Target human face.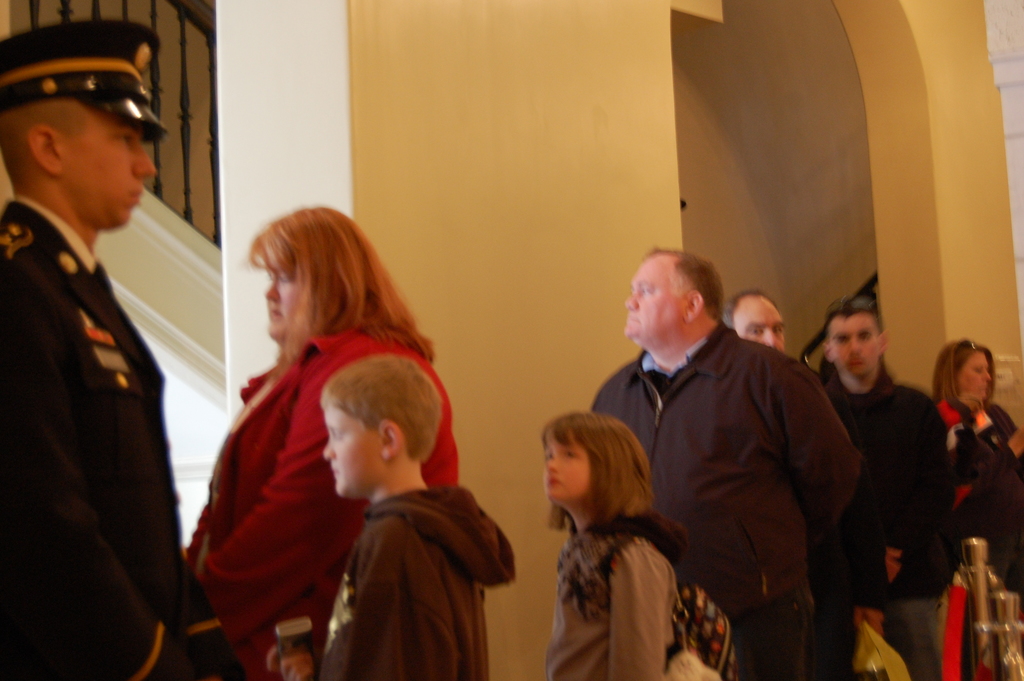
Target region: crop(829, 315, 881, 378).
